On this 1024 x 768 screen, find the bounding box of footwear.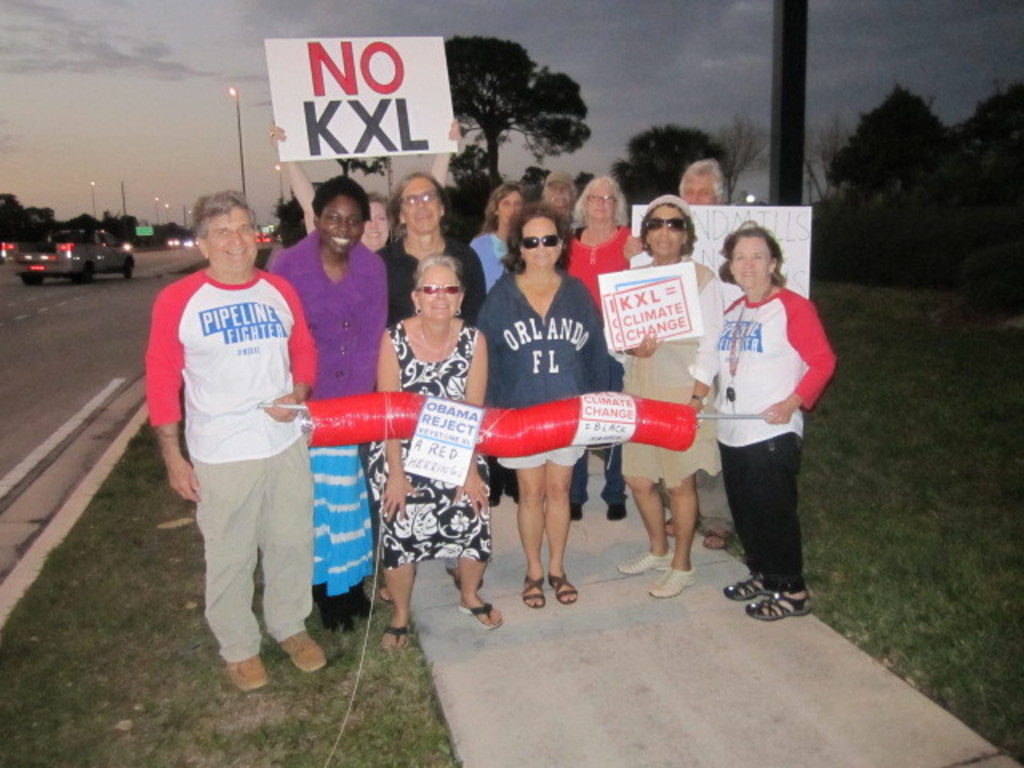
Bounding box: bbox=(323, 592, 354, 635).
